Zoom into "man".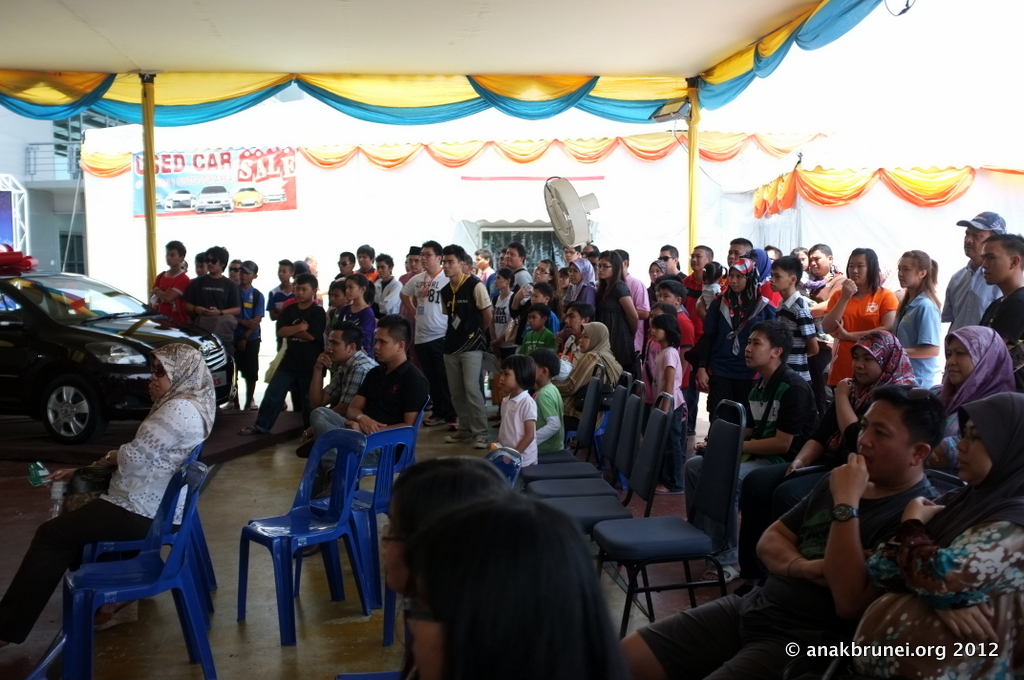
Zoom target: (616, 385, 951, 679).
